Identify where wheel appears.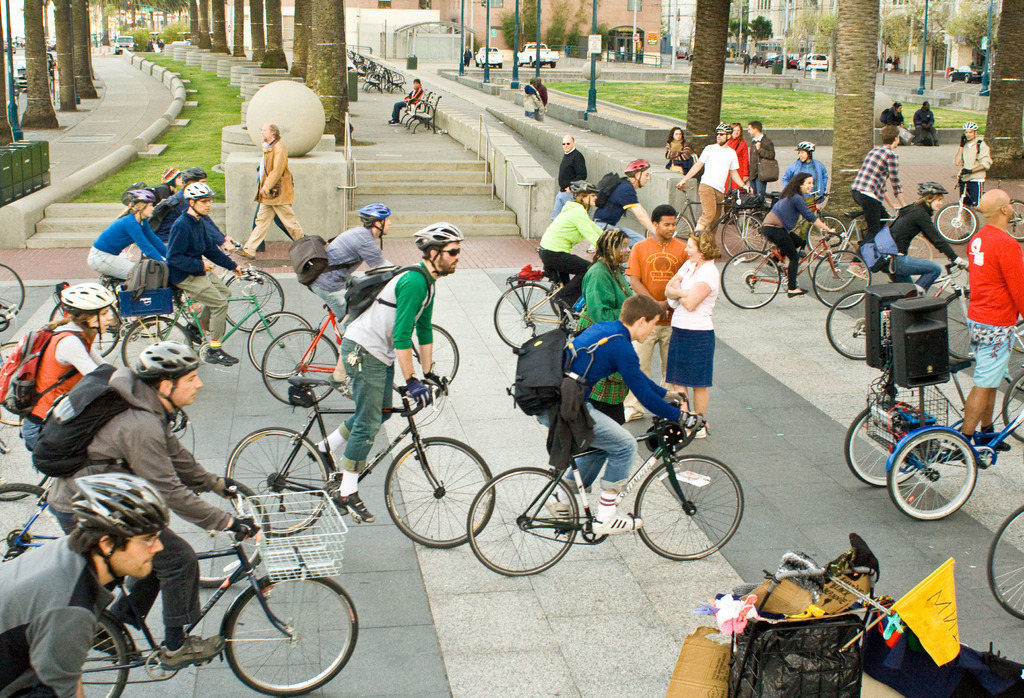
Appears at (x1=626, y1=286, x2=659, y2=345).
